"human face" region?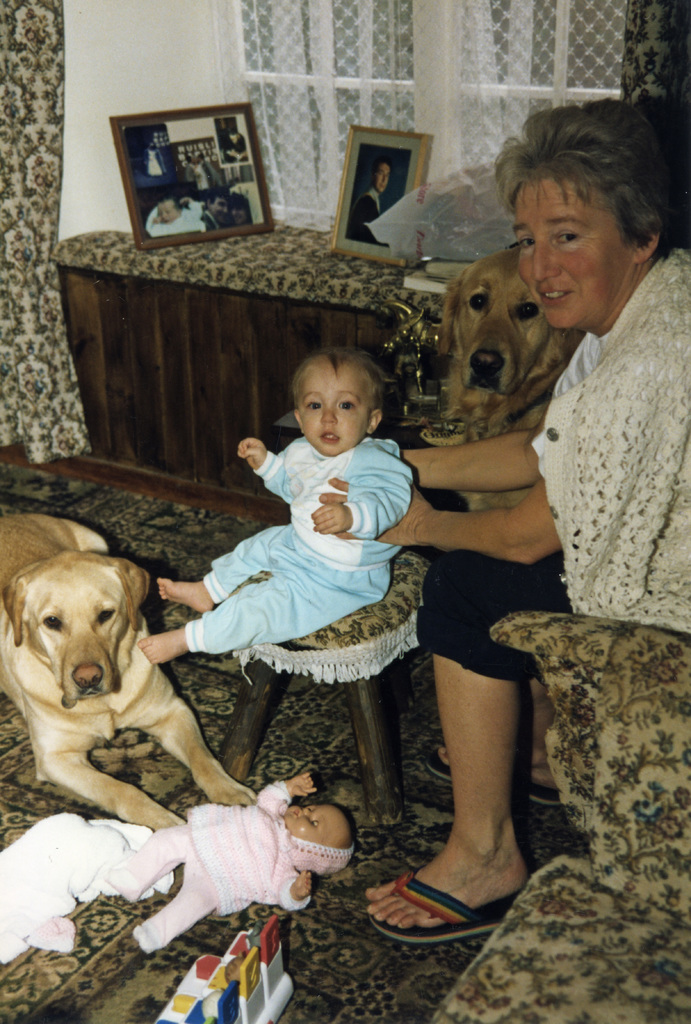
{"left": 513, "top": 174, "right": 630, "bottom": 333}
